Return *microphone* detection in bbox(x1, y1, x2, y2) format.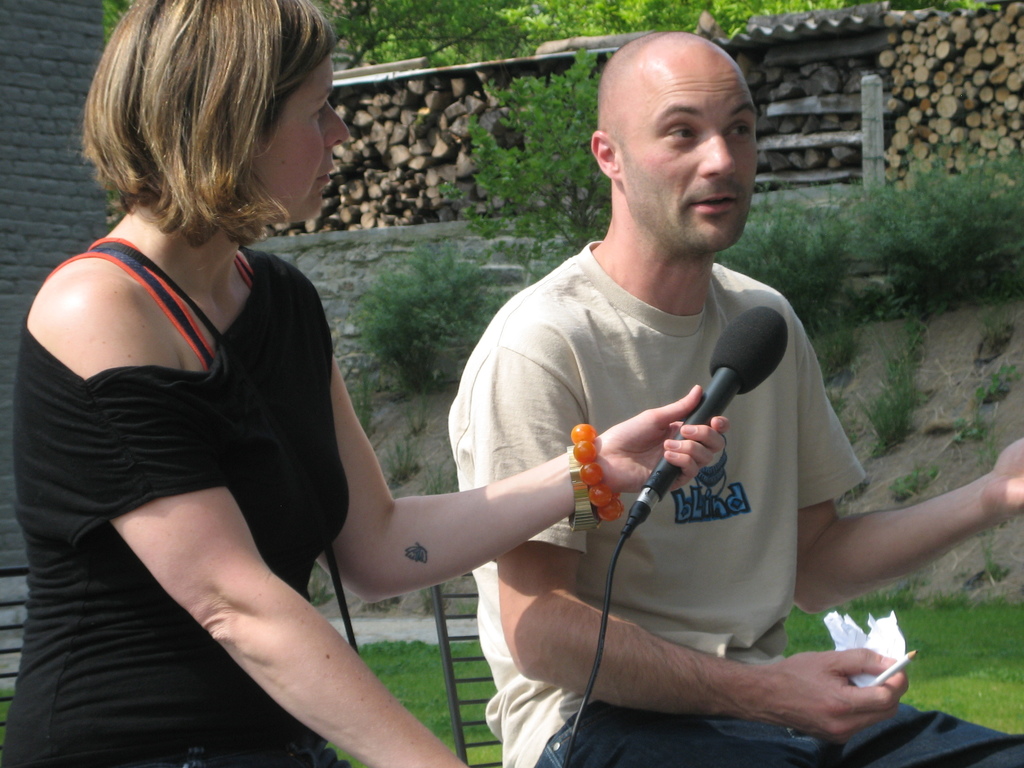
bbox(572, 370, 748, 536).
